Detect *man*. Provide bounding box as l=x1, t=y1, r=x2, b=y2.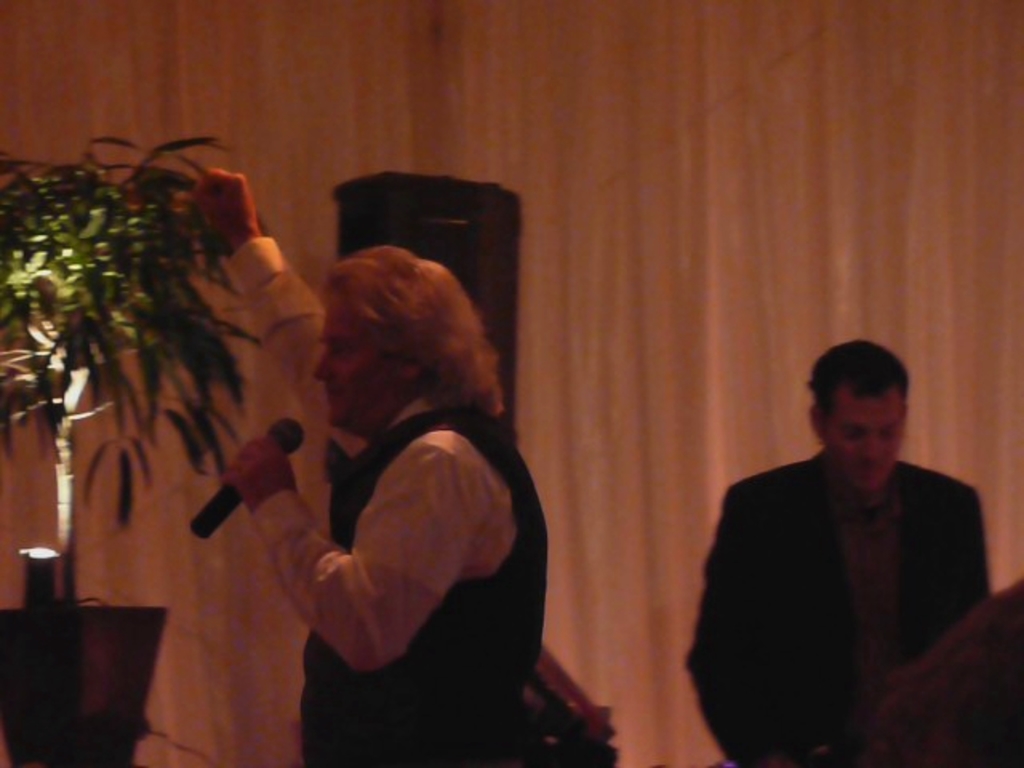
l=682, t=322, r=1003, b=749.
